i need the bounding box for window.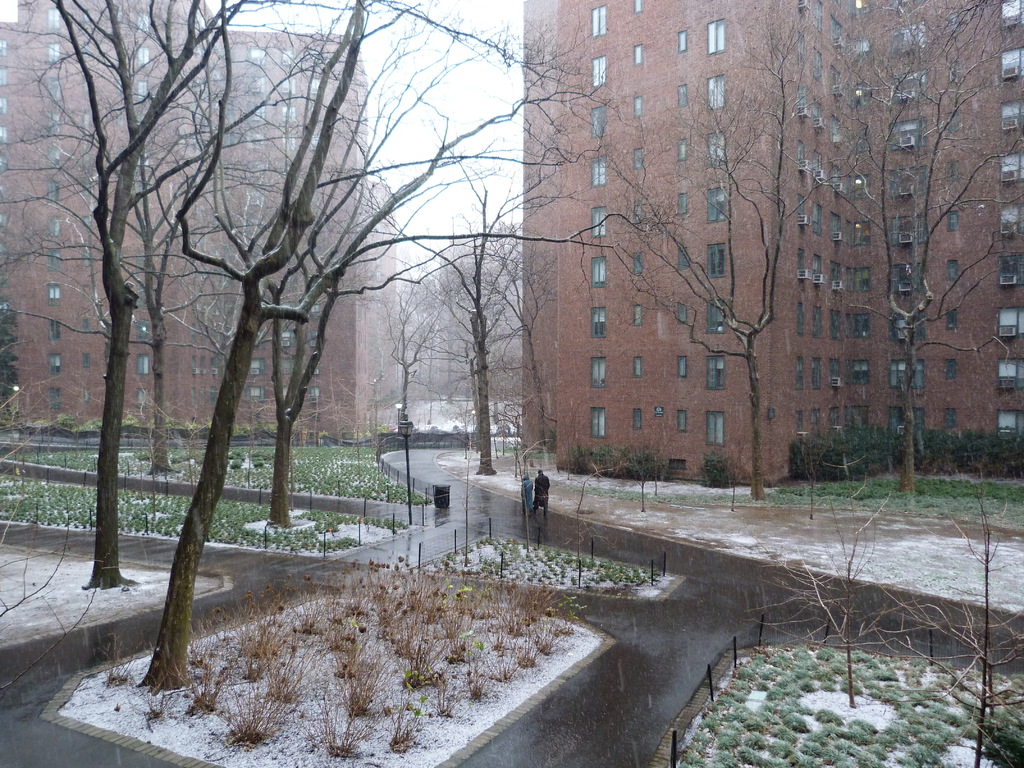
Here it is: [left=675, top=301, right=685, bottom=321].
